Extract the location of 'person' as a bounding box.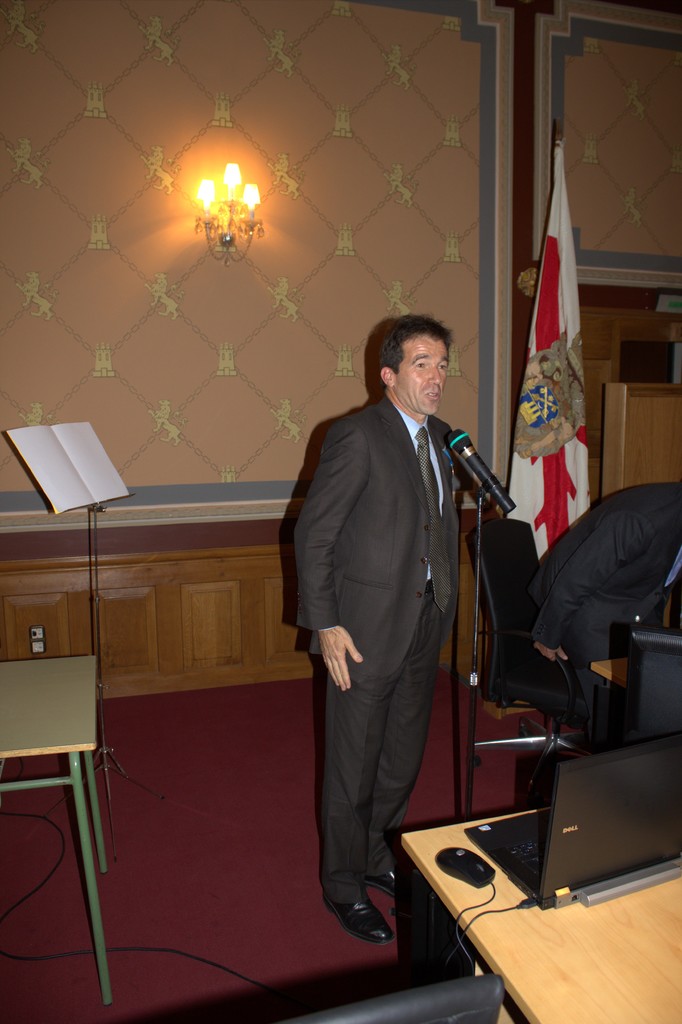
bbox(524, 481, 681, 748).
